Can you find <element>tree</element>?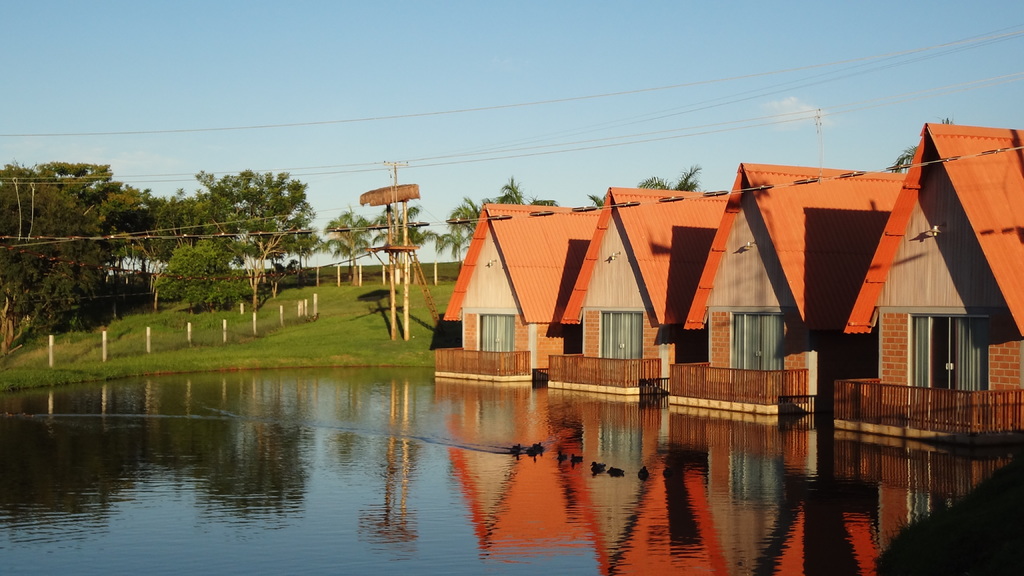
Yes, bounding box: [324,198,379,282].
